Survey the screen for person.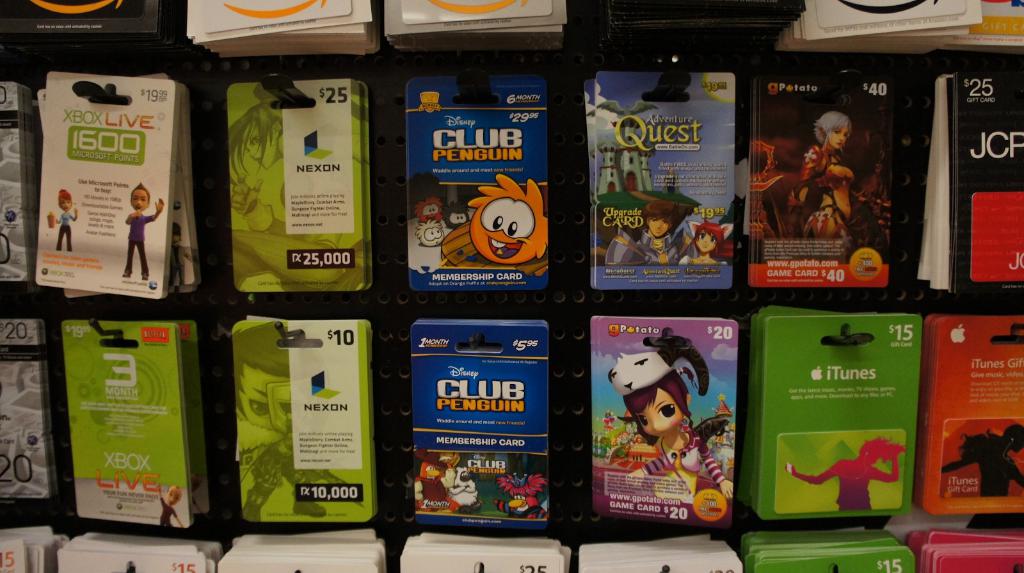
Survey found: 234:323:347:527.
